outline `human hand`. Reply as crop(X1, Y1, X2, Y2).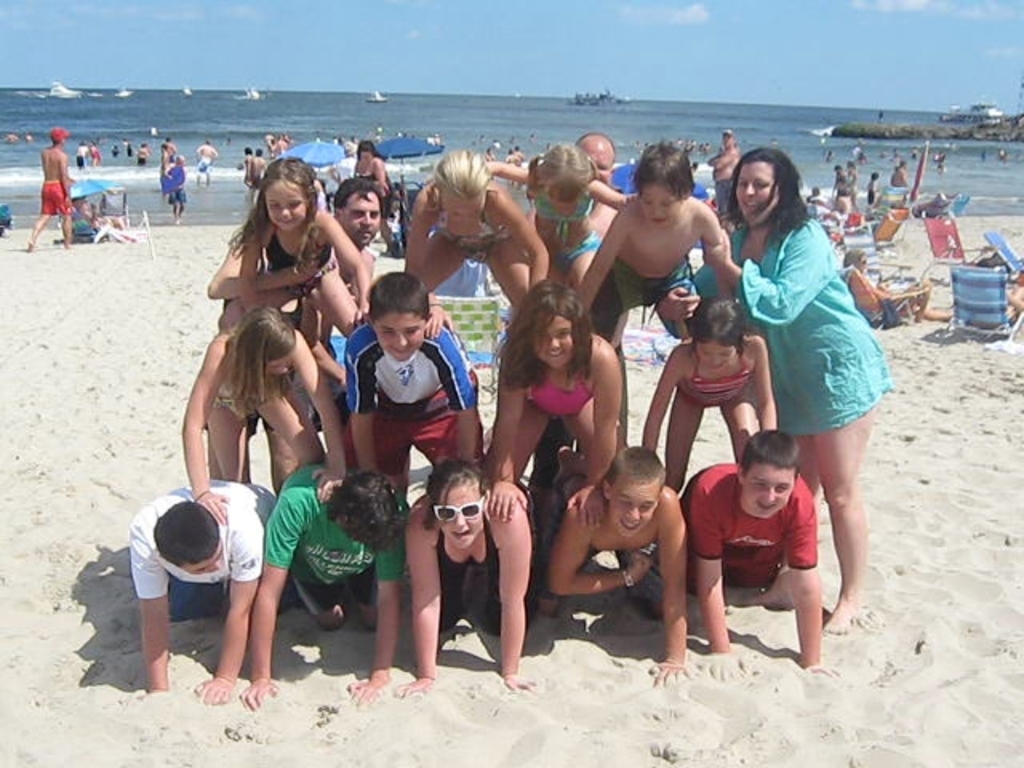
crop(699, 222, 734, 274).
